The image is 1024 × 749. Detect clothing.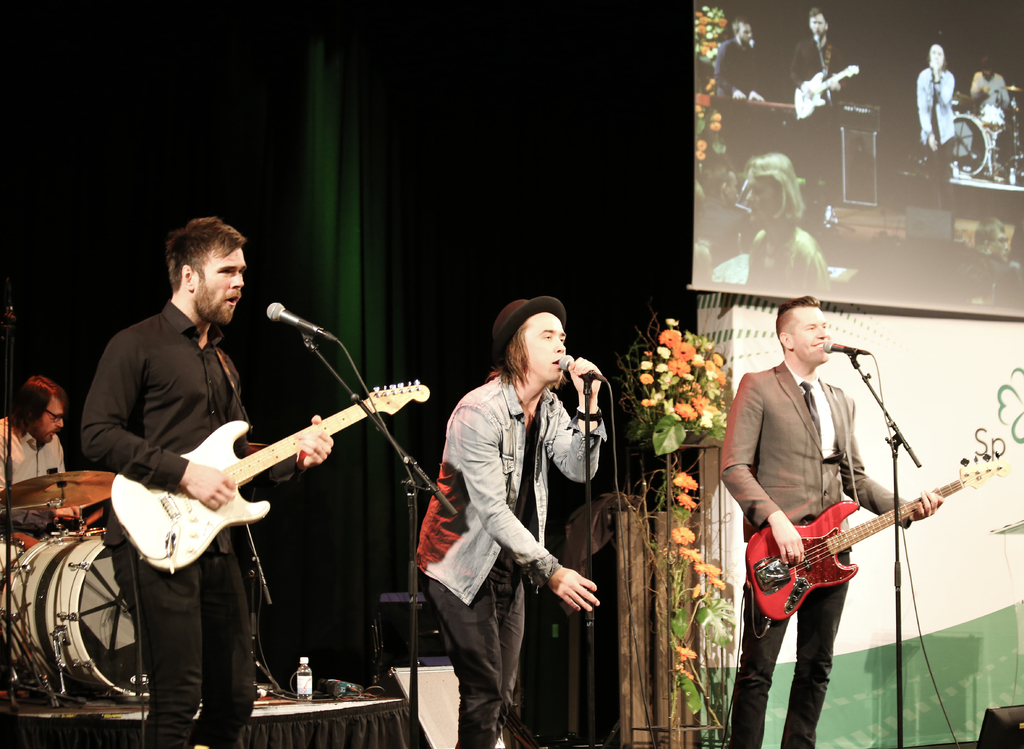
Detection: box(0, 411, 72, 516).
